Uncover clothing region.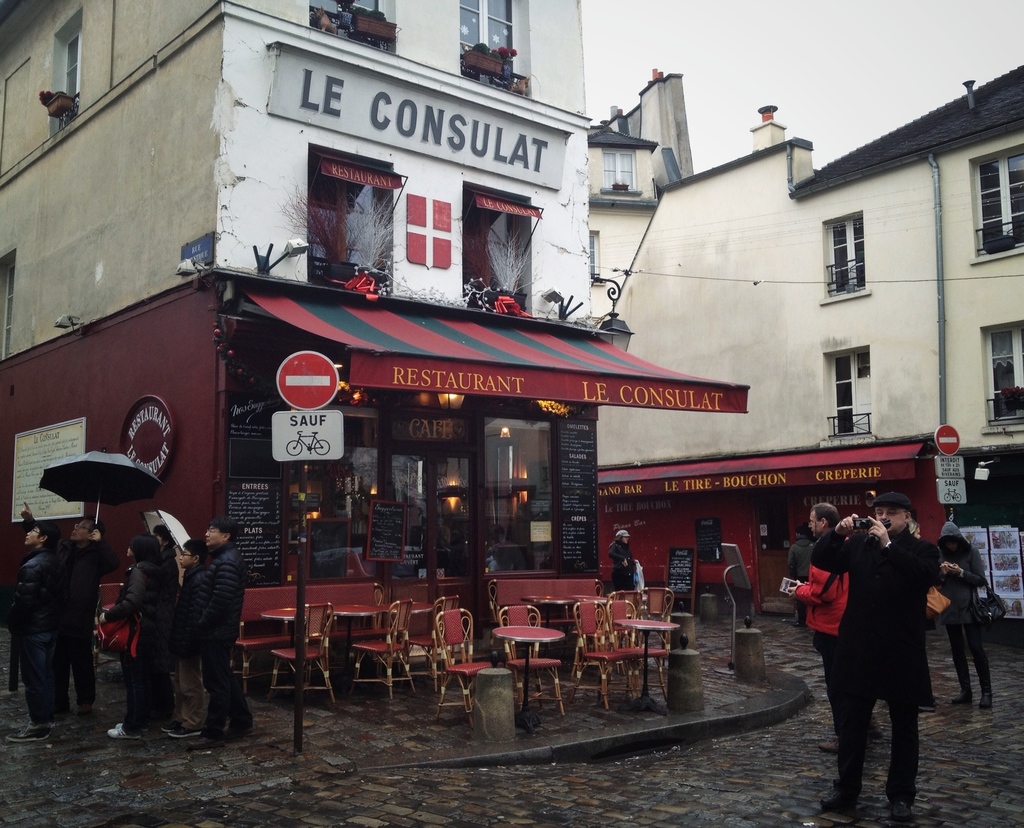
Uncovered: bbox(10, 545, 58, 720).
